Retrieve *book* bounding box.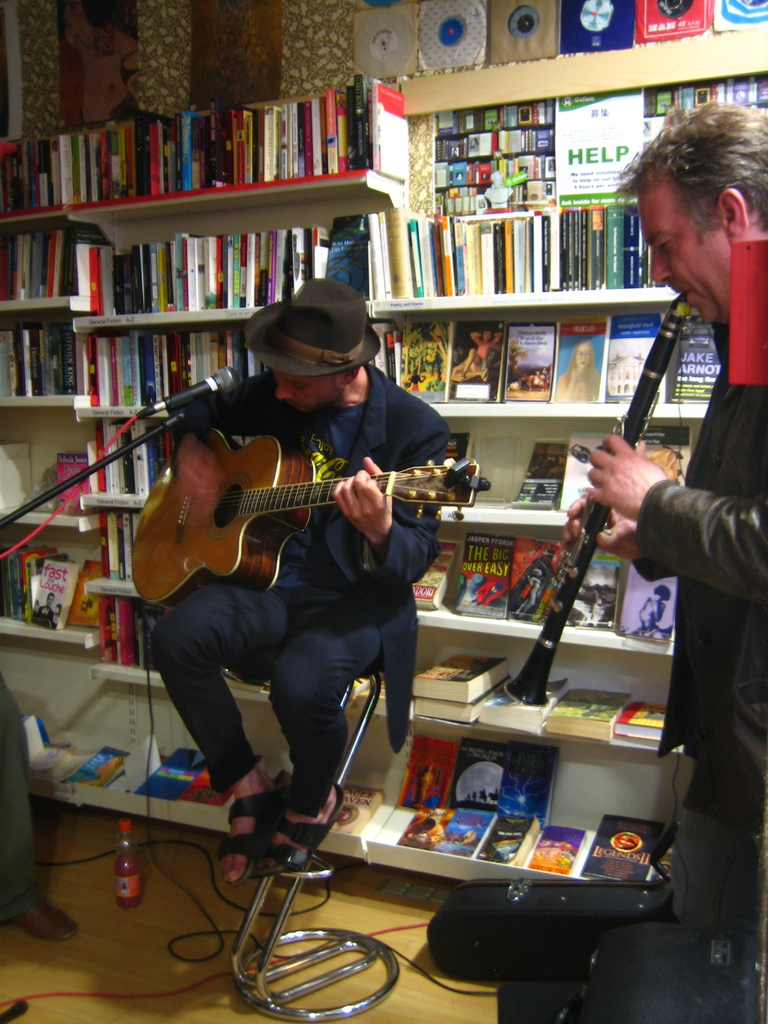
Bounding box: {"x1": 501, "y1": 438, "x2": 564, "y2": 511}.
